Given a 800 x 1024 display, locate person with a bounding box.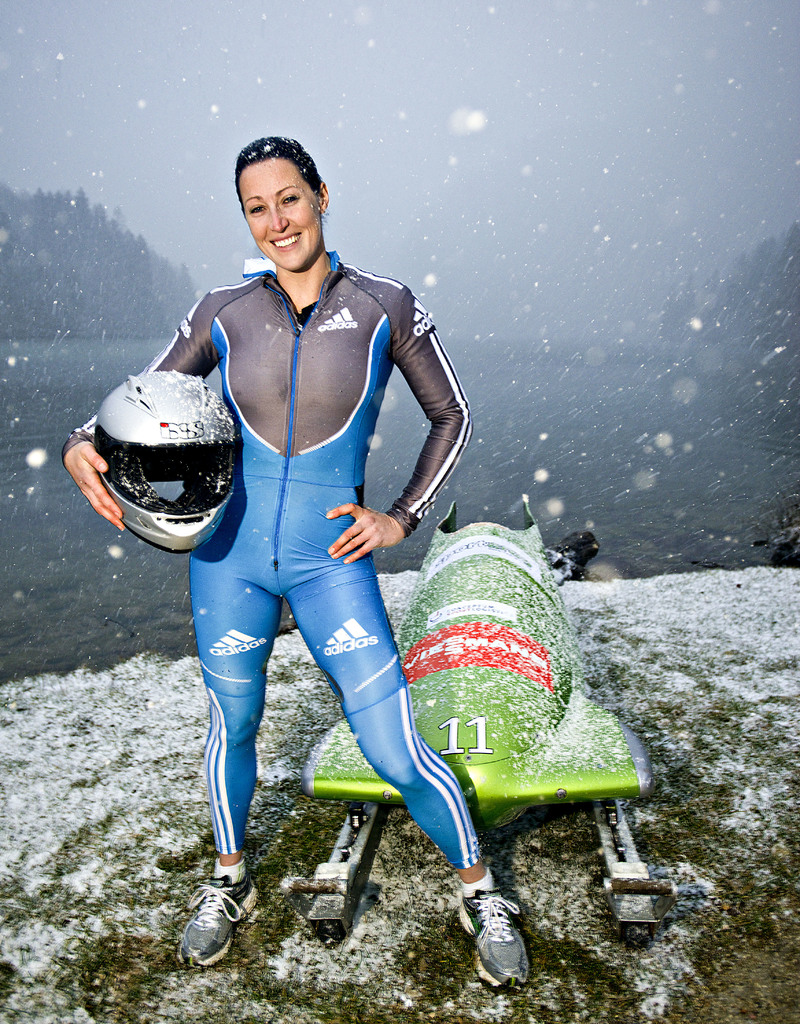
Located: <bbox>114, 127, 555, 959</bbox>.
